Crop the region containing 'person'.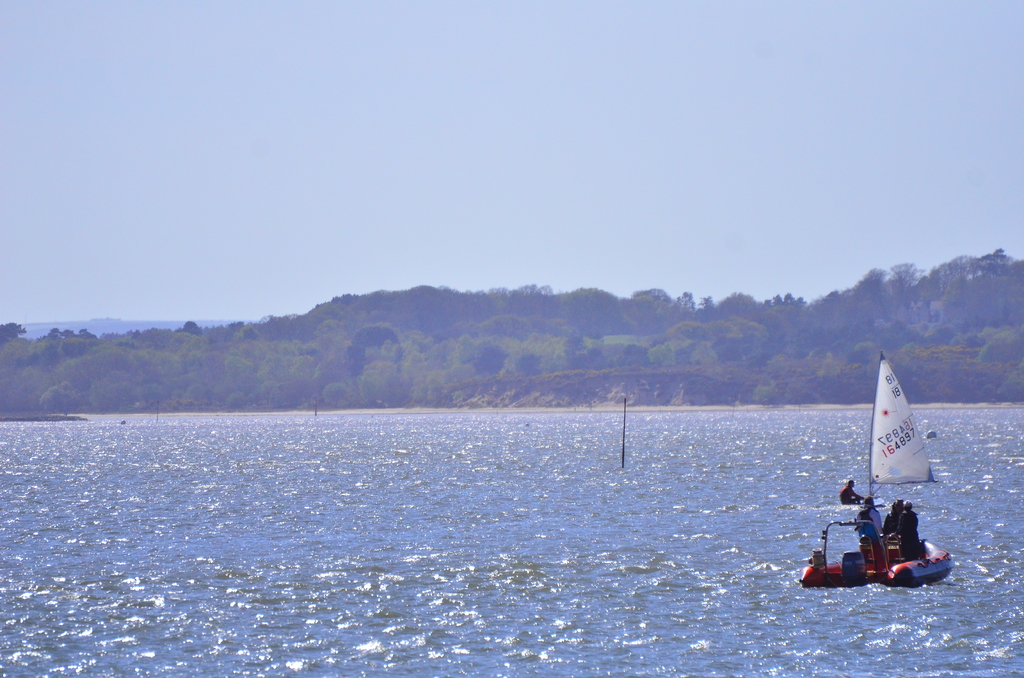
Crop region: {"x1": 894, "y1": 498, "x2": 915, "y2": 557}.
